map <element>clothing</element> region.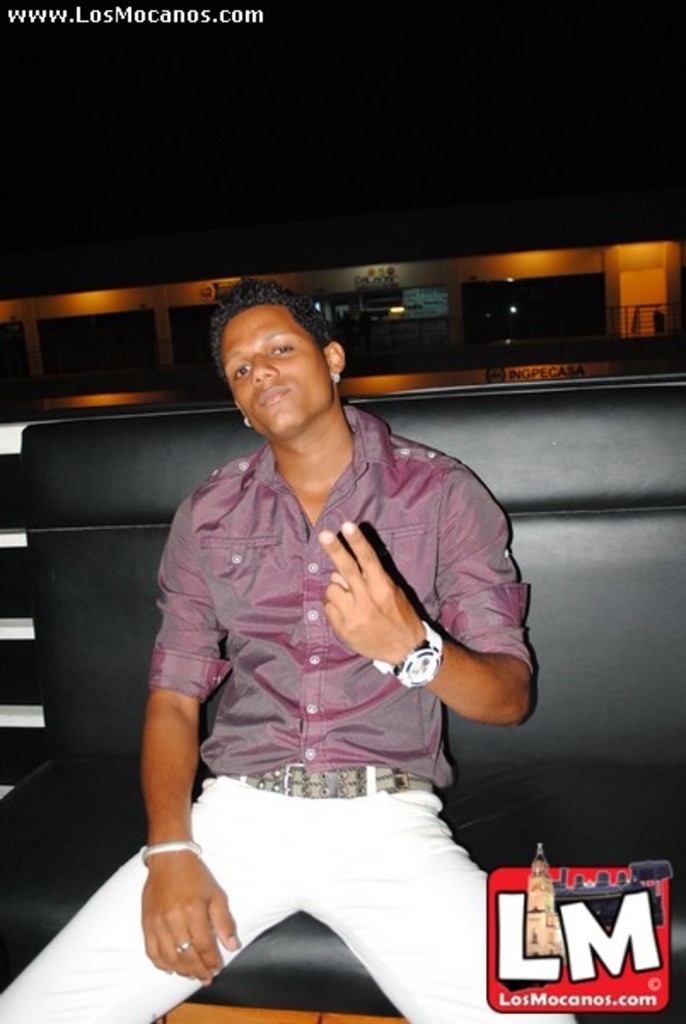
Mapped to <bbox>147, 401, 517, 782</bbox>.
